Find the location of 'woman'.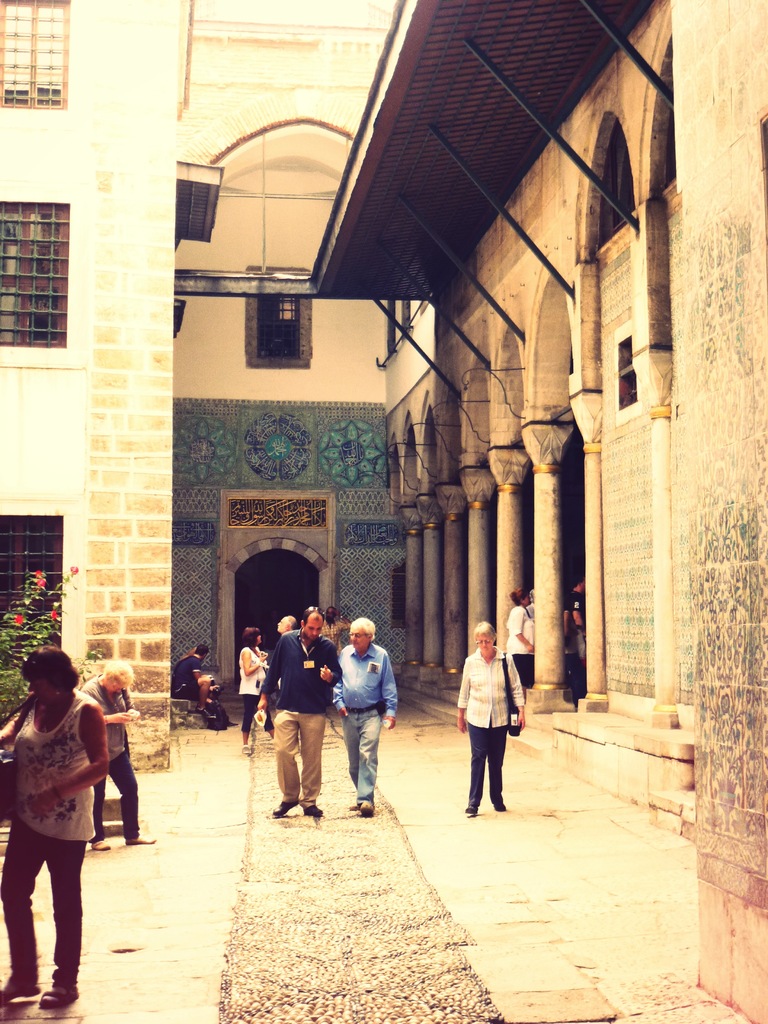
Location: detection(452, 620, 529, 818).
